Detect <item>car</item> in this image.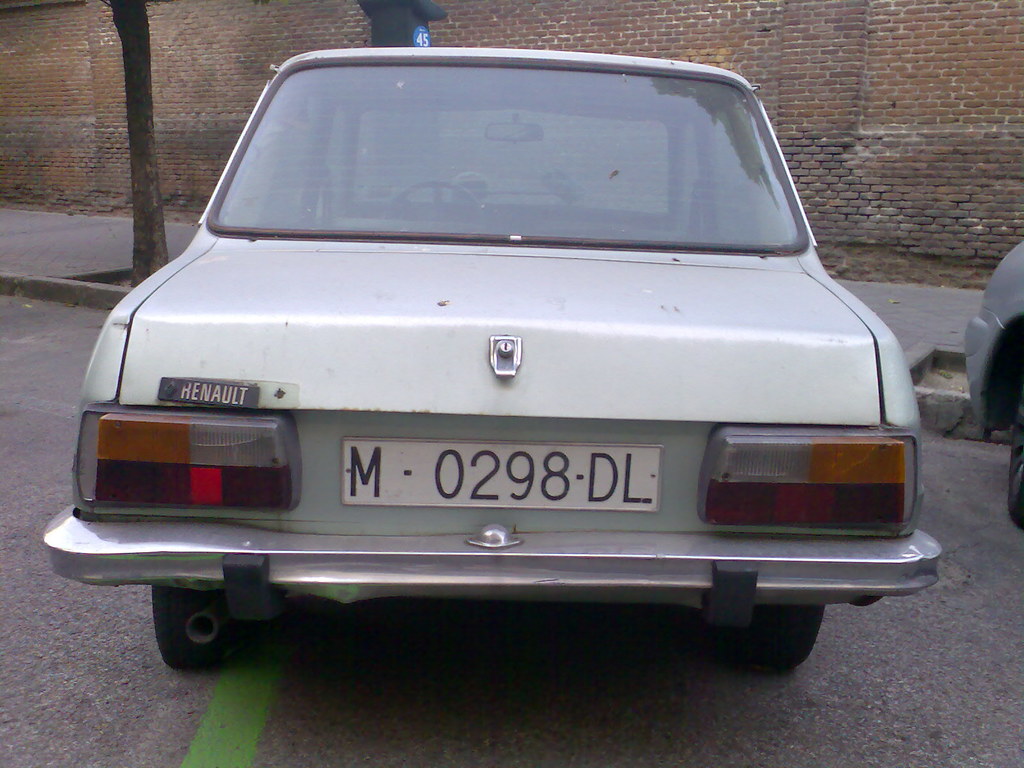
Detection: <region>40, 45, 947, 669</region>.
